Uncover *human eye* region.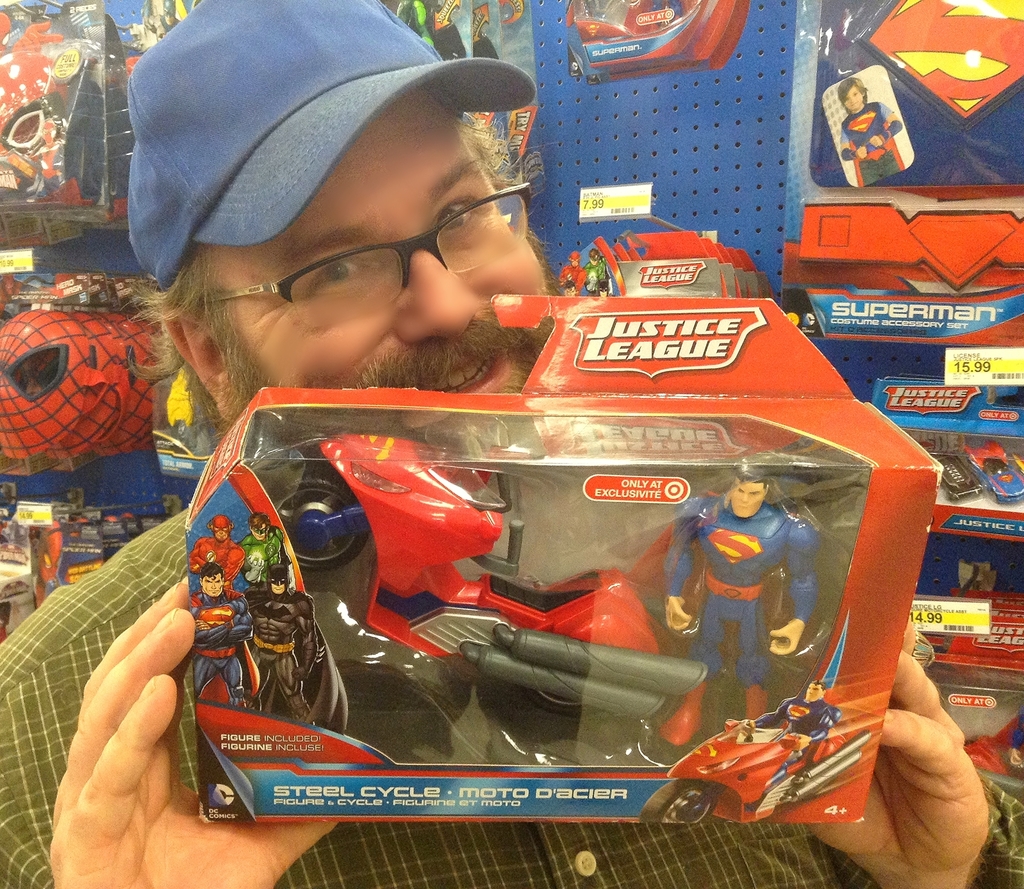
Uncovered: locate(842, 95, 848, 103).
